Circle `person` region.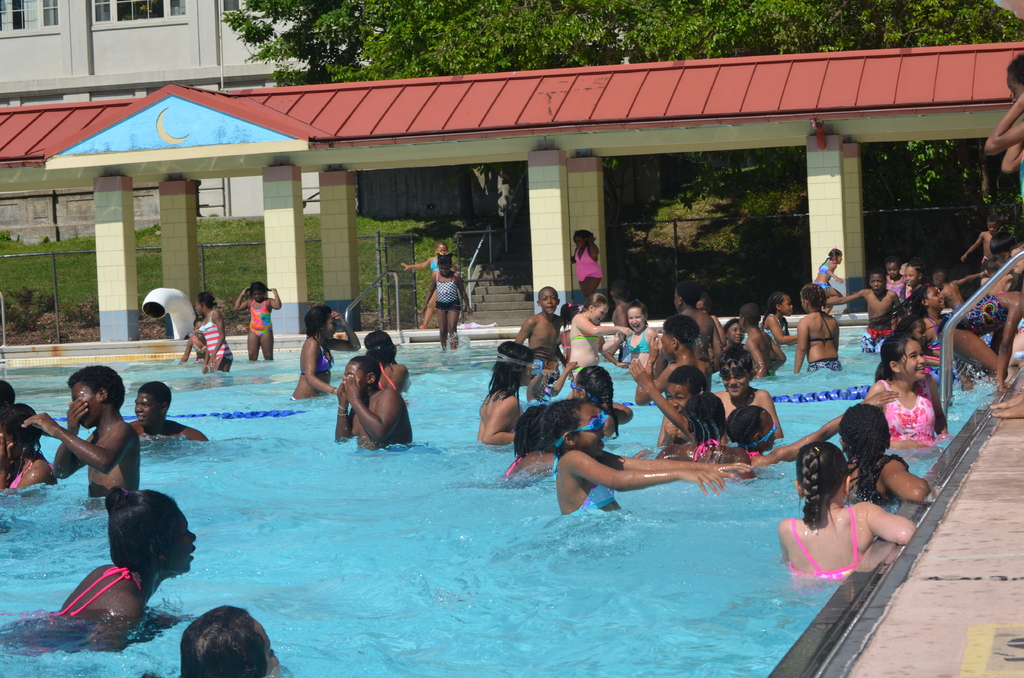
Region: 402 239 466 332.
